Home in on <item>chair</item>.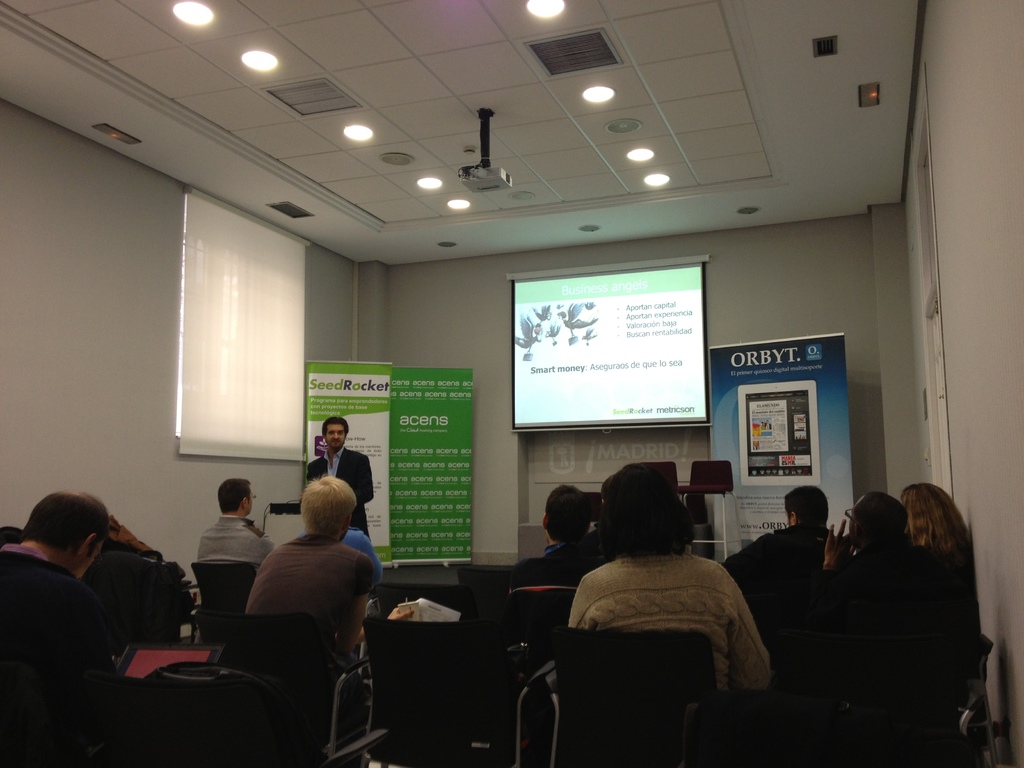
Homed in at <box>365,614,515,767</box>.
